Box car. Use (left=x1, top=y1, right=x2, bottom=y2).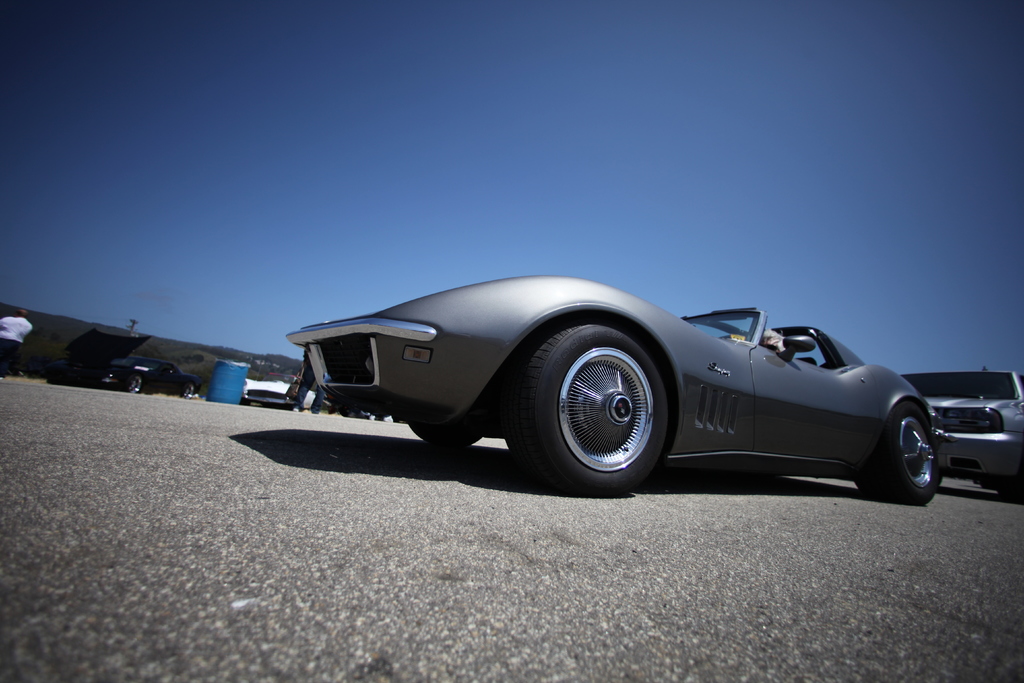
(left=284, top=269, right=948, bottom=509).
